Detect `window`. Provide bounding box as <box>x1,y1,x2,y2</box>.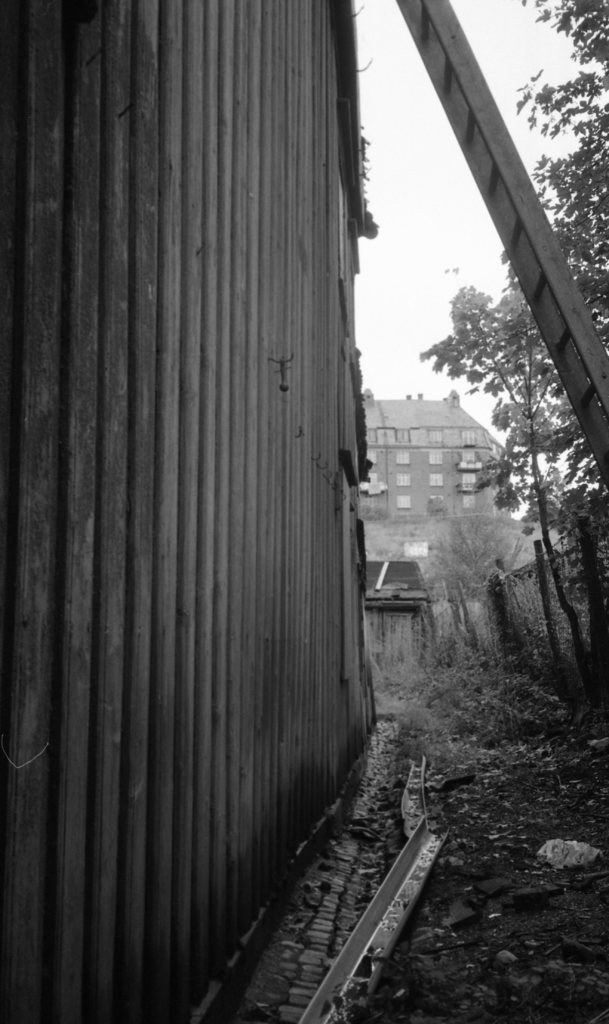
<box>397,495,411,509</box>.
